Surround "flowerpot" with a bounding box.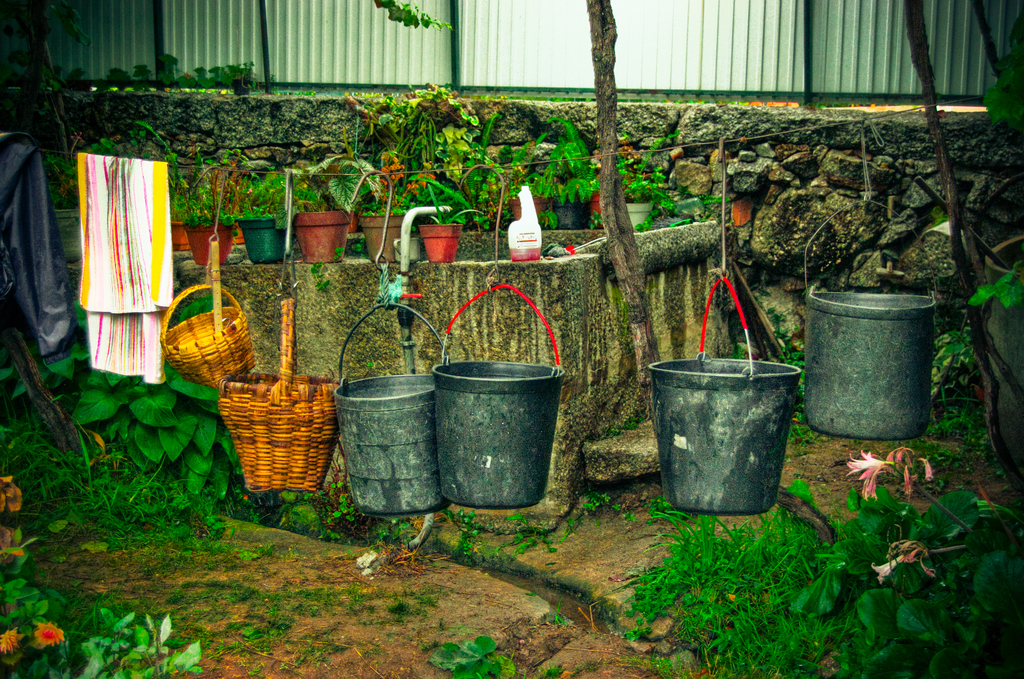
362, 214, 420, 259.
